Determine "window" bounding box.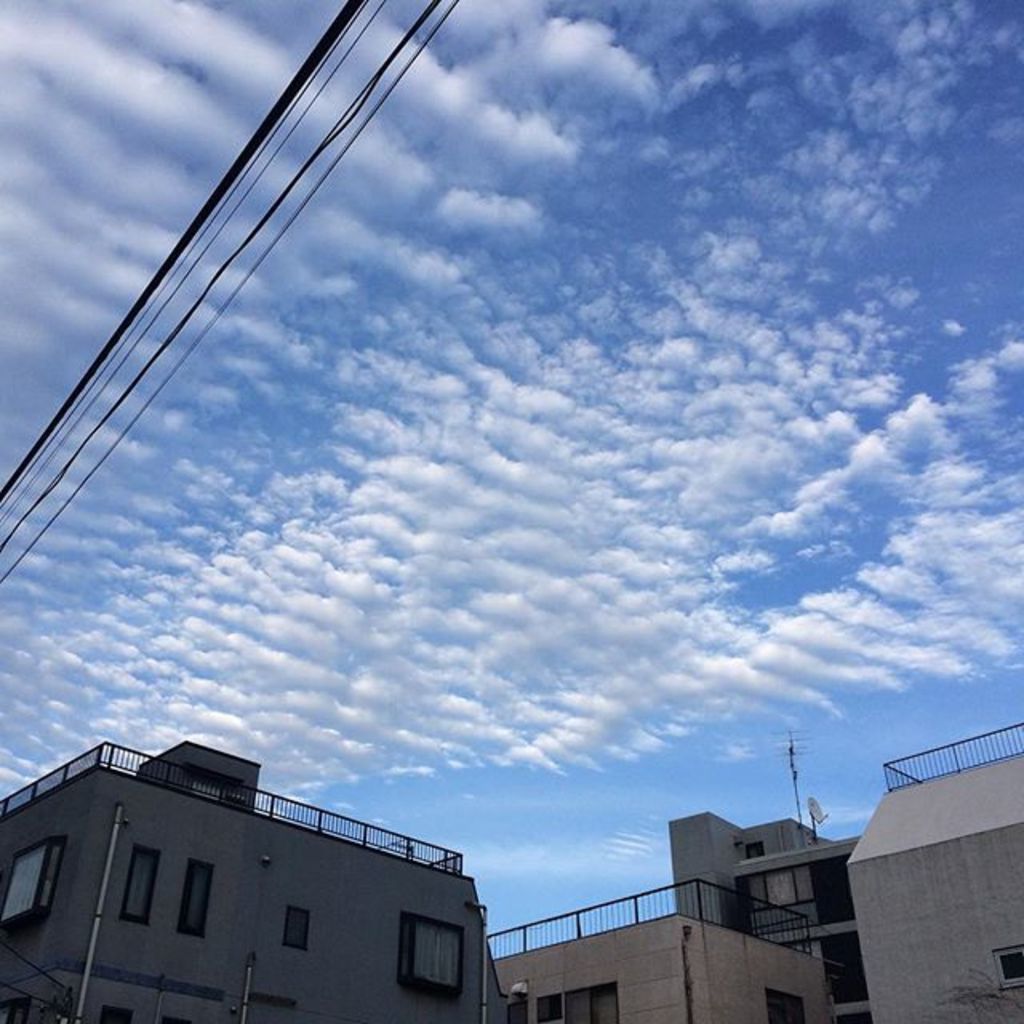
Determined: <bbox>0, 998, 27, 1018</bbox>.
